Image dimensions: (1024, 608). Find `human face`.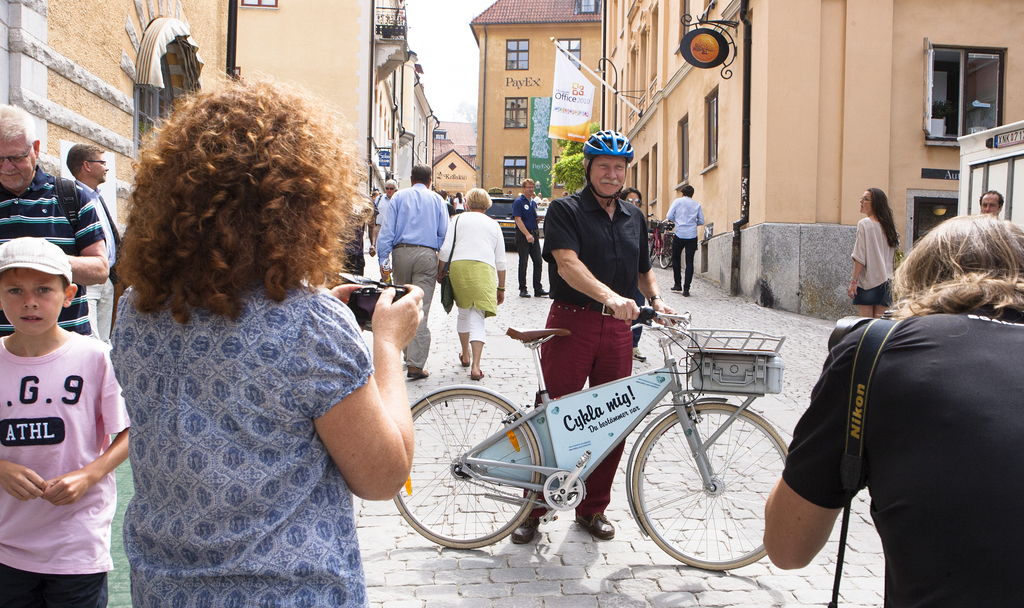
978 194 1004 214.
